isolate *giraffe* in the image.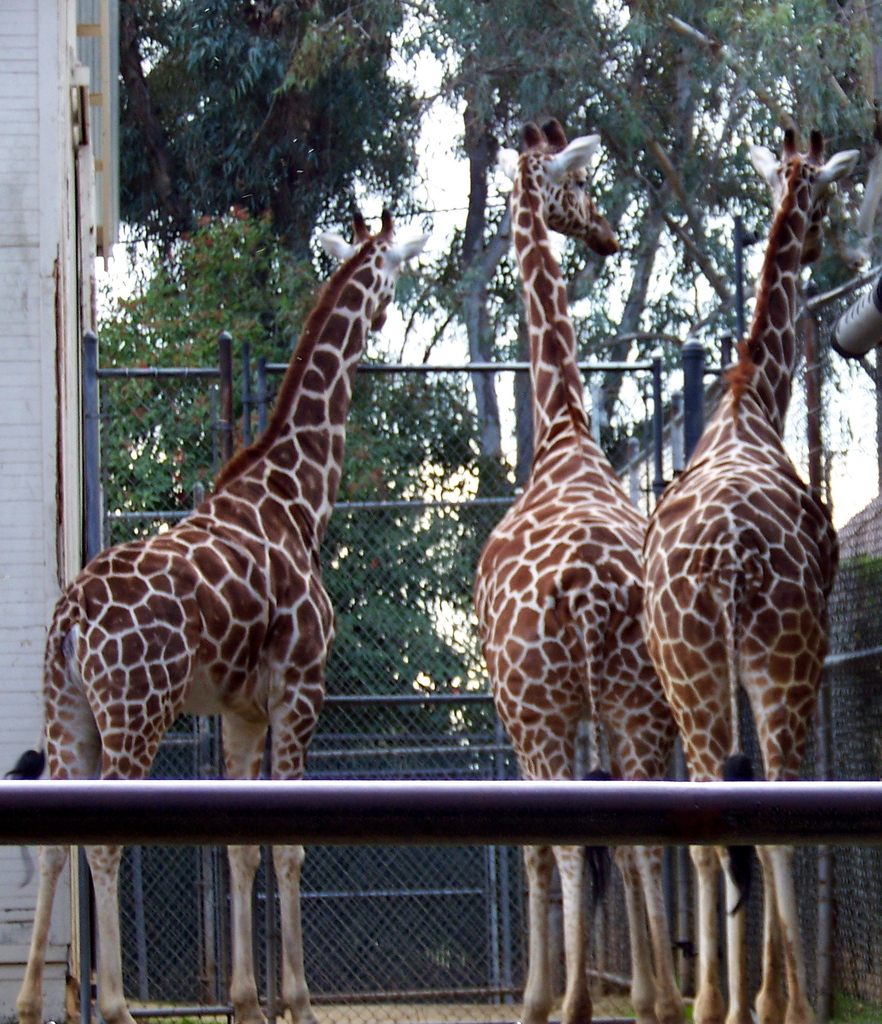
Isolated region: rect(472, 118, 680, 1023).
